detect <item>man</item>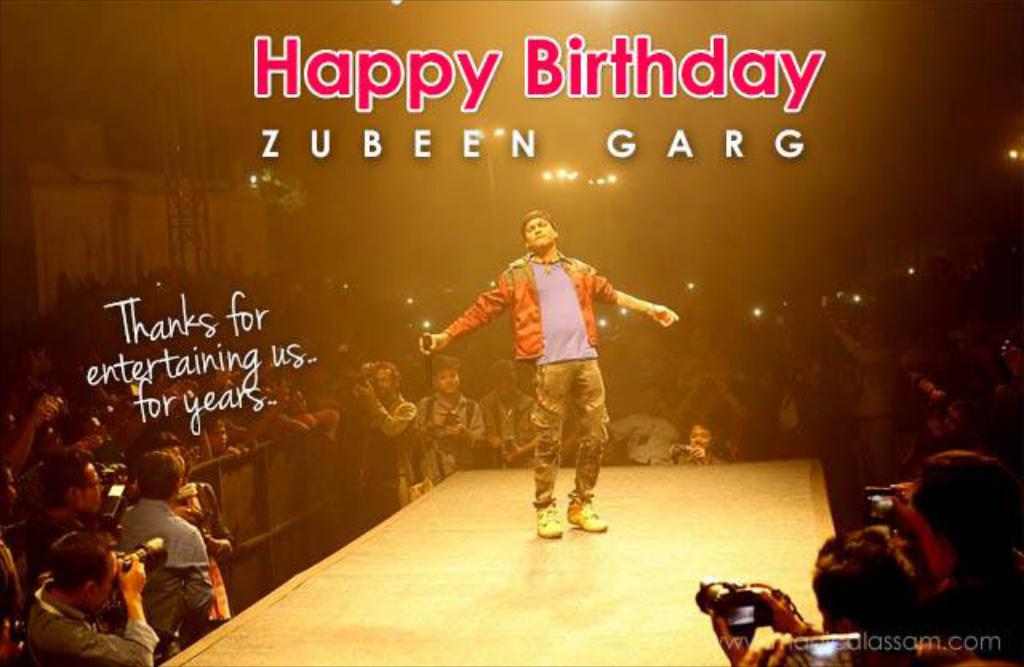
Rect(117, 446, 210, 661)
